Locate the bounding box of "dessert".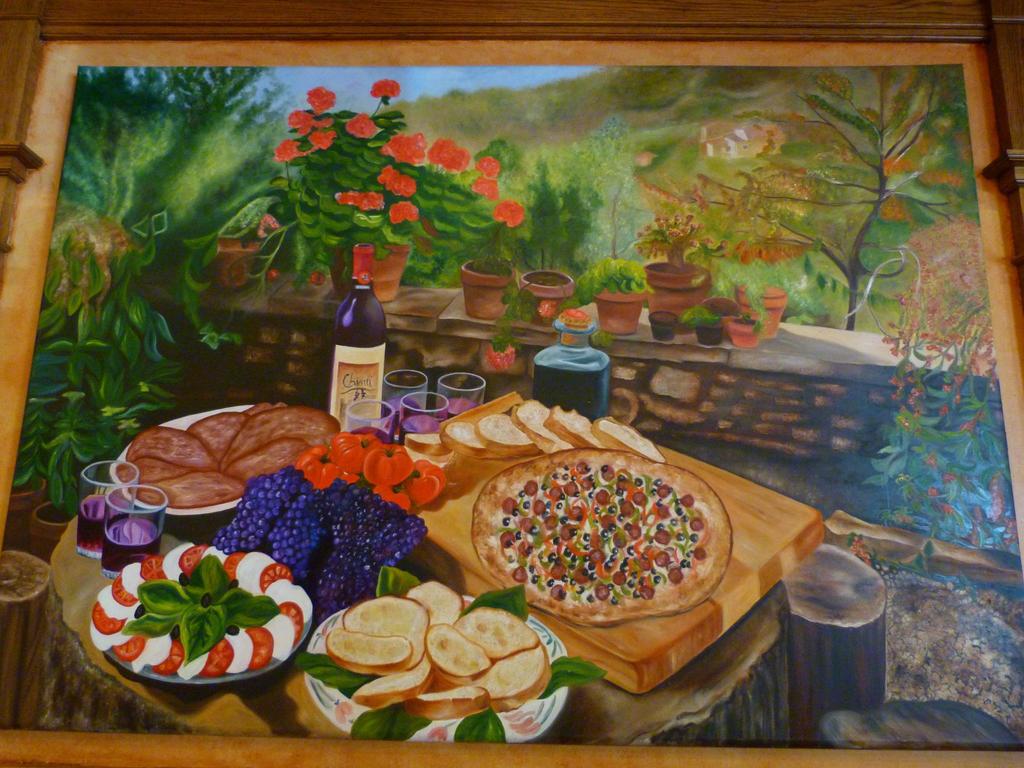
Bounding box: 314, 433, 438, 497.
